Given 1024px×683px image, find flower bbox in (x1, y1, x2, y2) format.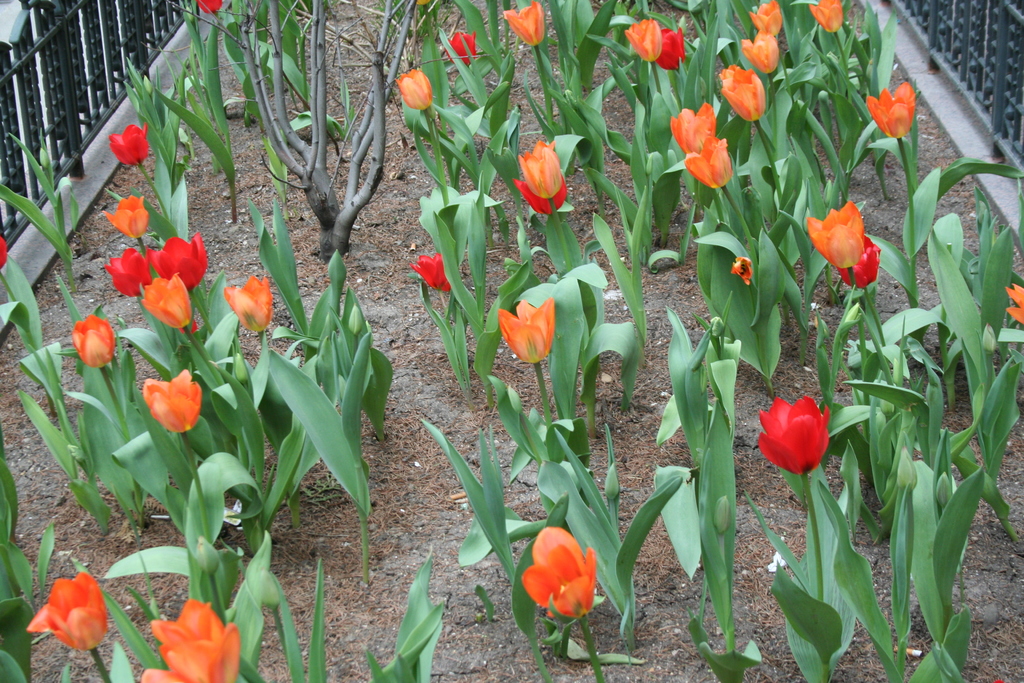
(441, 31, 474, 70).
